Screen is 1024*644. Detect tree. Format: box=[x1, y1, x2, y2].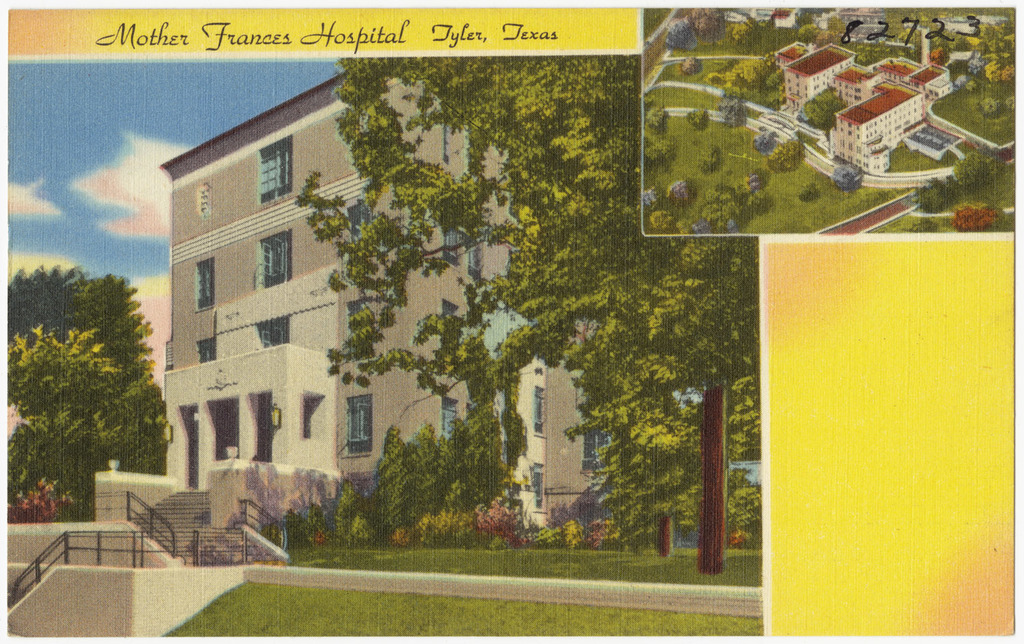
box=[293, 50, 758, 570].
